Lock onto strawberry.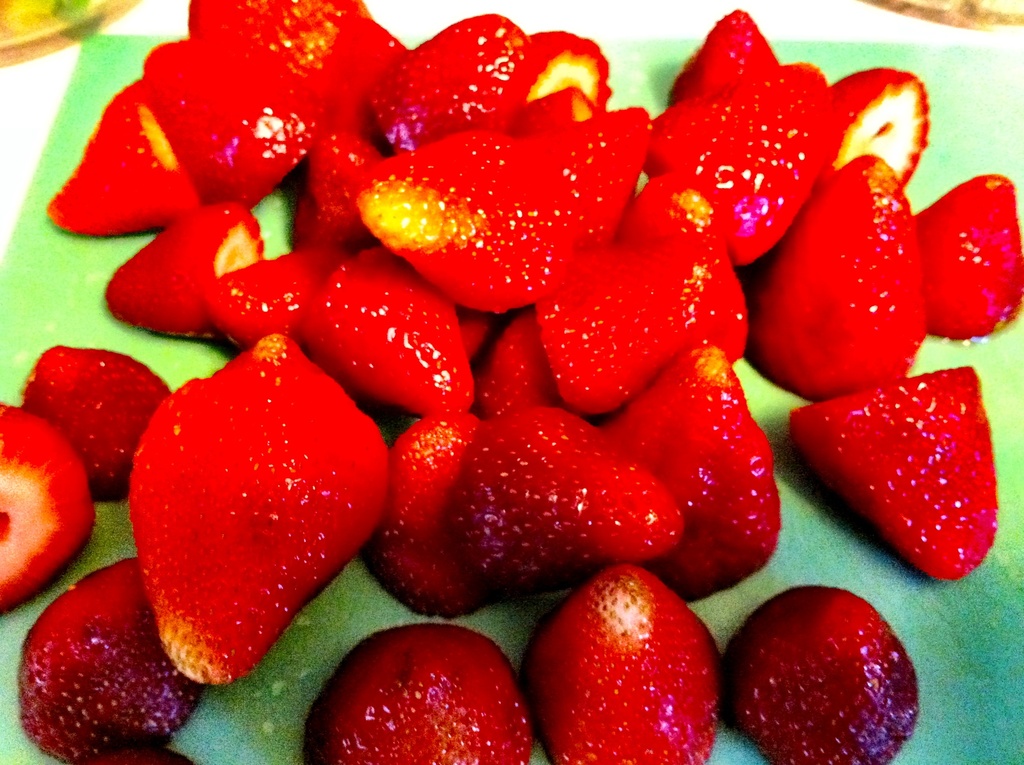
Locked: (19,344,168,499).
